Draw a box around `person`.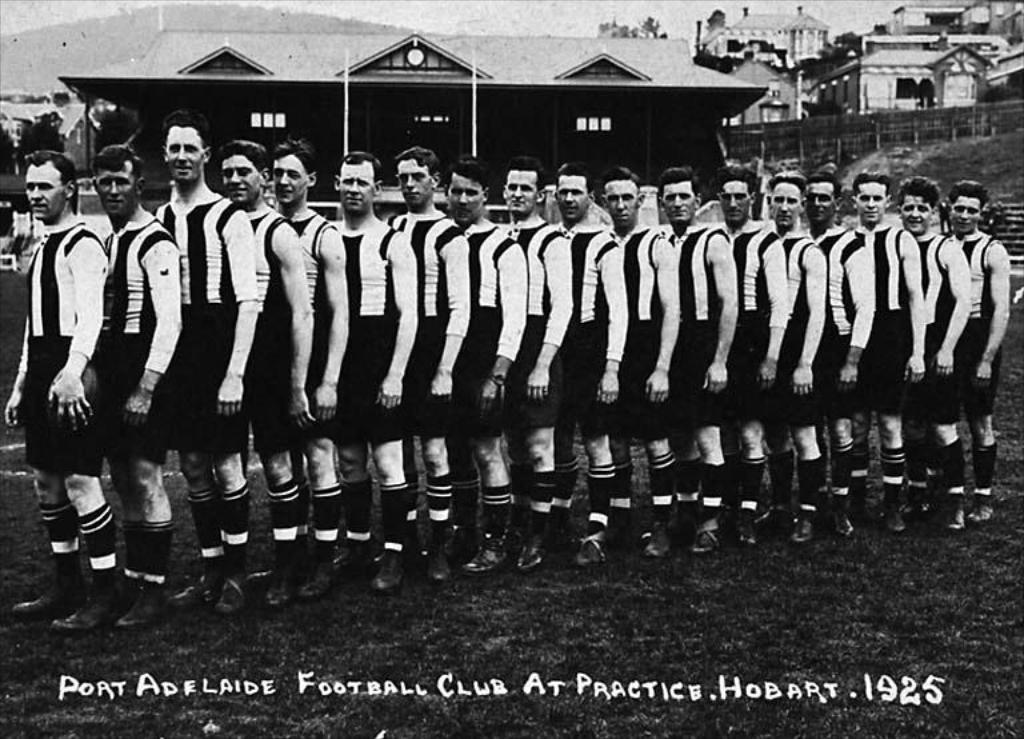
box=[325, 145, 420, 606].
